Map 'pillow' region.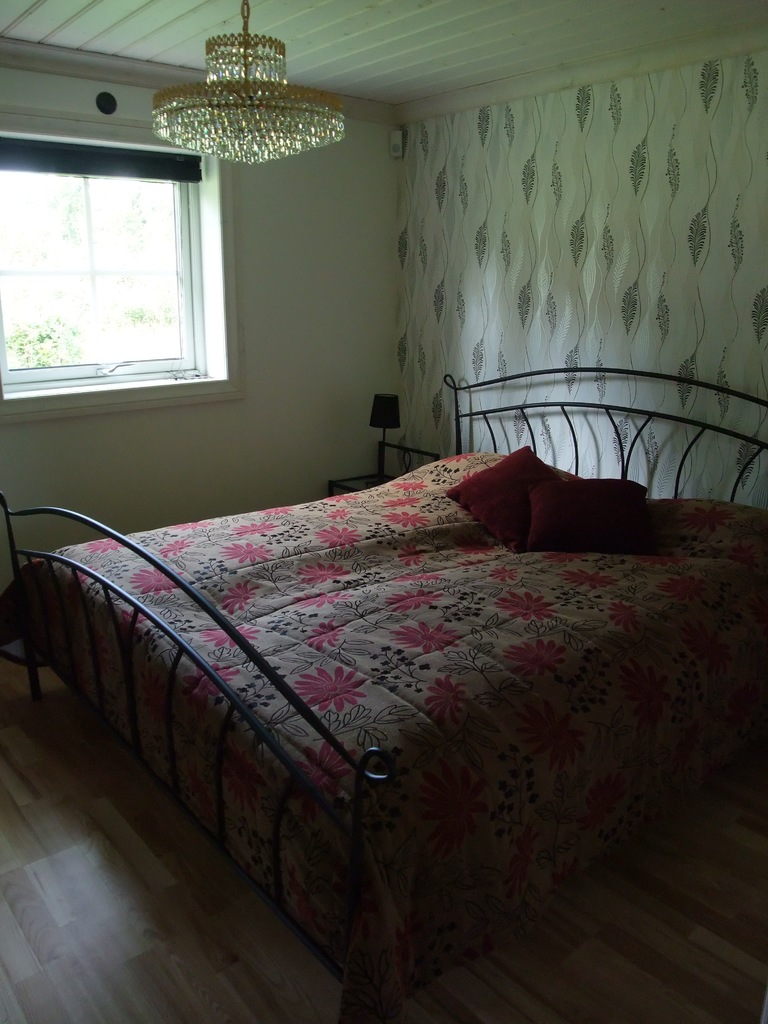
Mapped to select_region(411, 424, 664, 541).
